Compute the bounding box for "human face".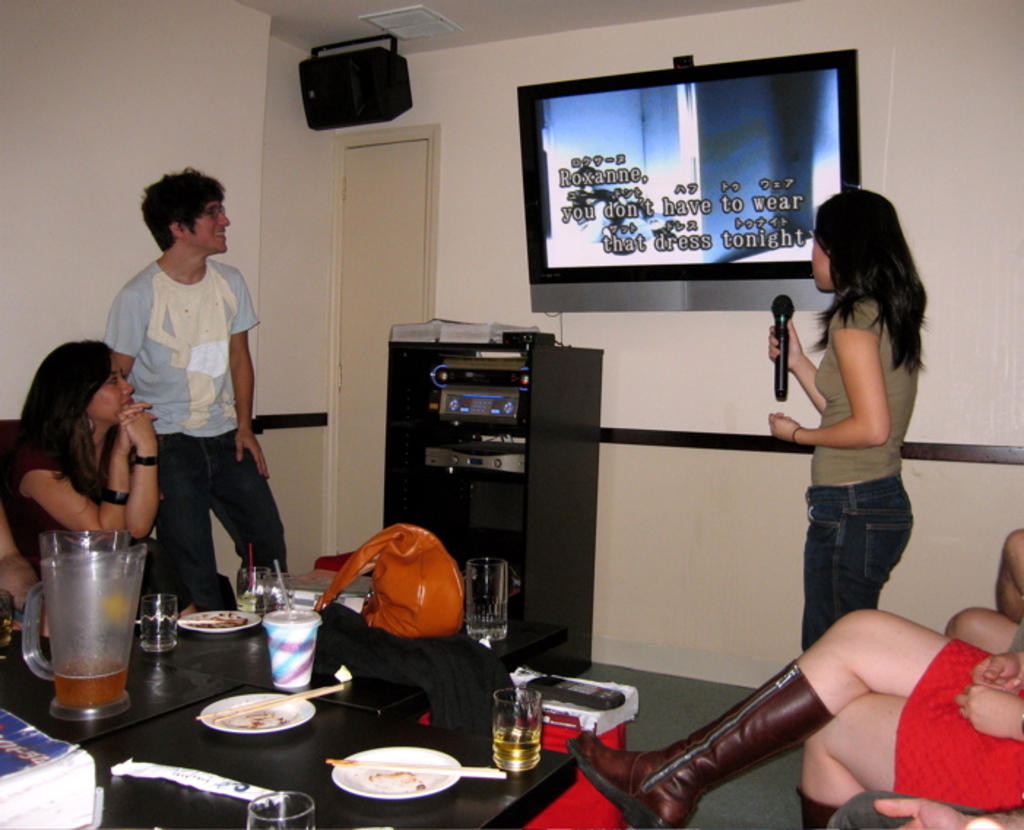
183/199/231/253.
